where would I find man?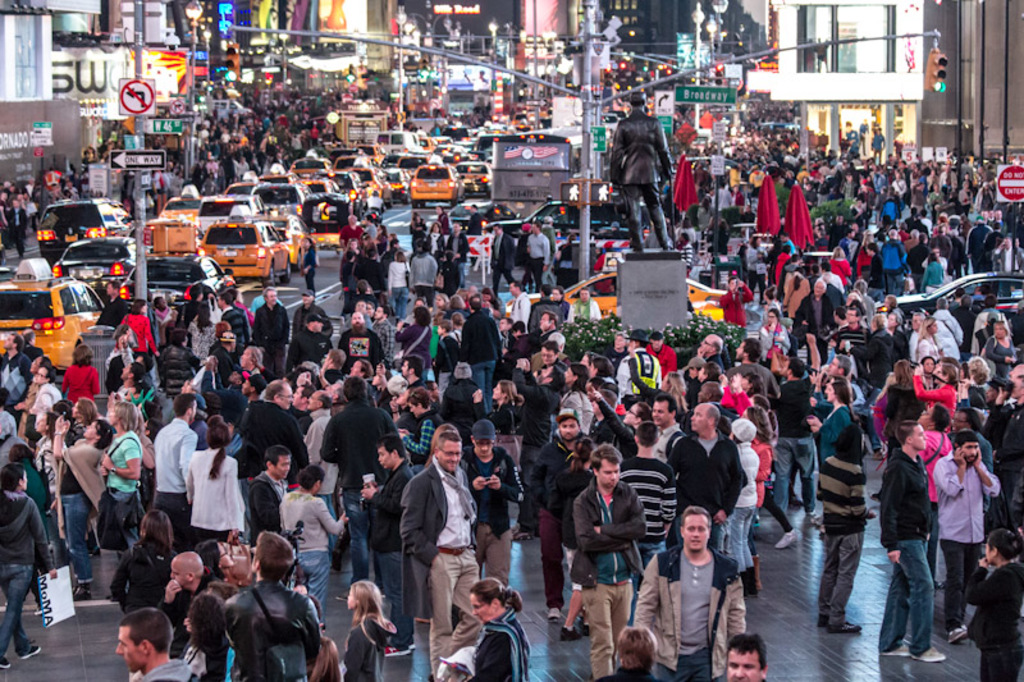
At locate(399, 427, 480, 681).
